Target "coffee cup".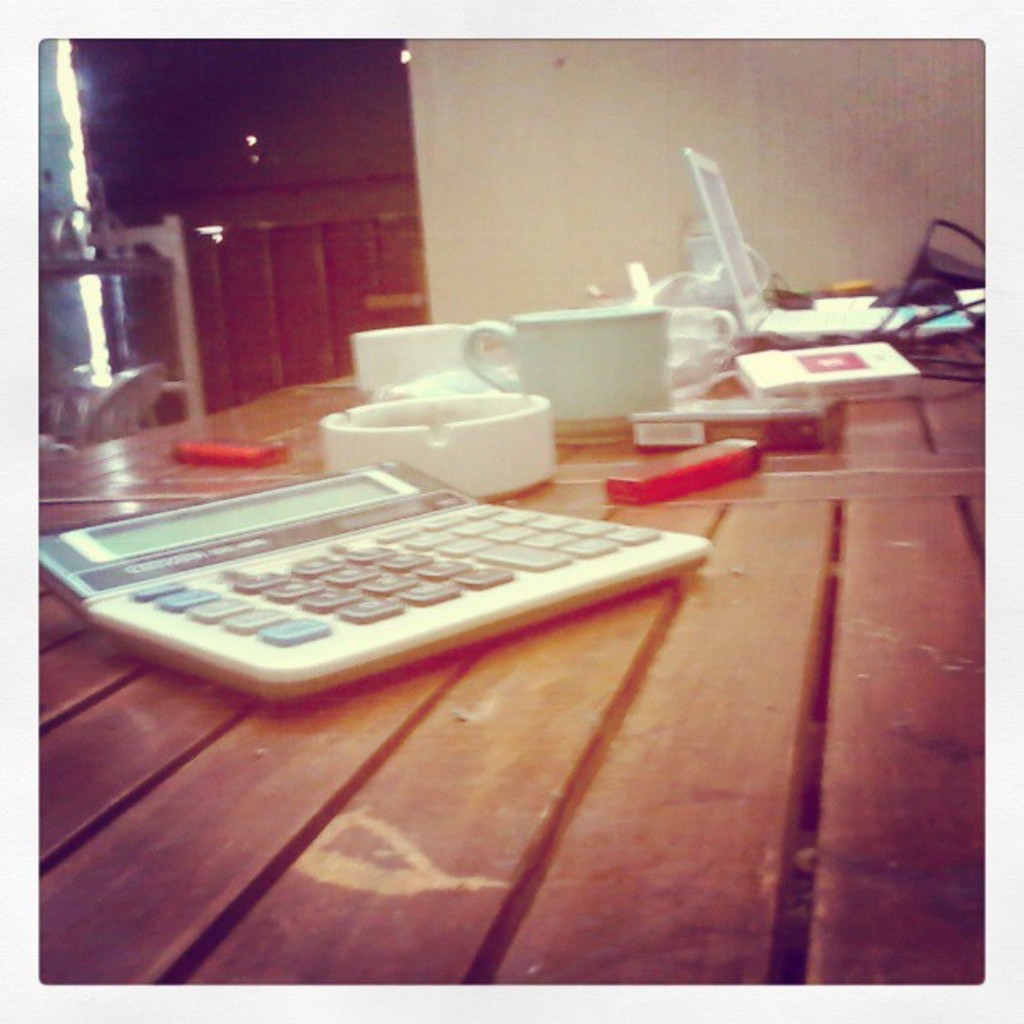
Target region: (left=666, top=296, right=740, bottom=371).
